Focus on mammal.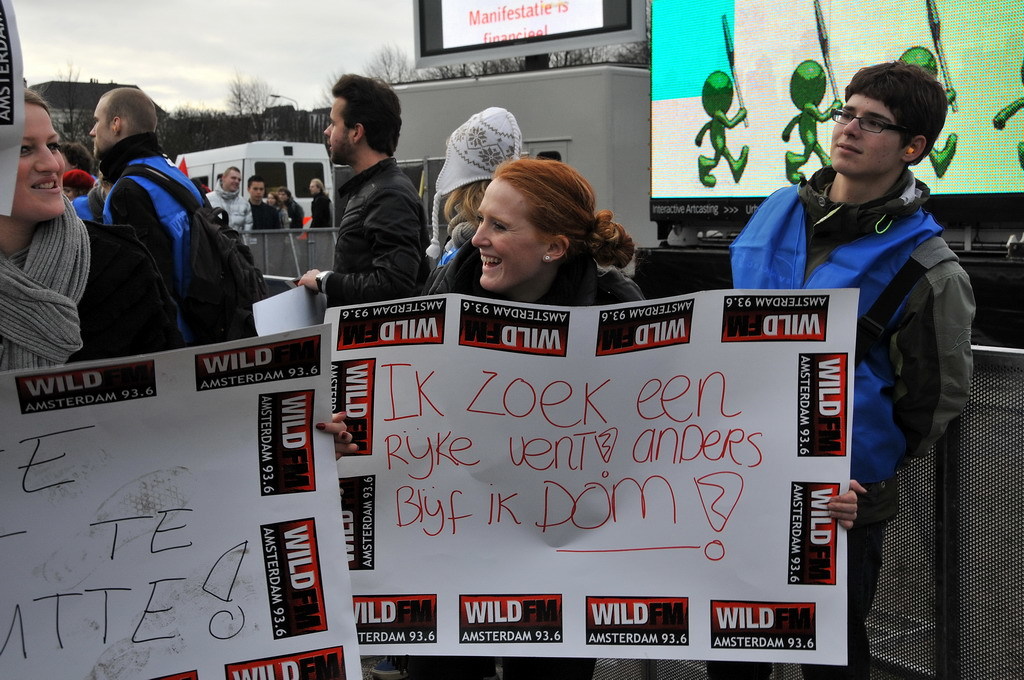
Focused at bbox(268, 186, 289, 226).
